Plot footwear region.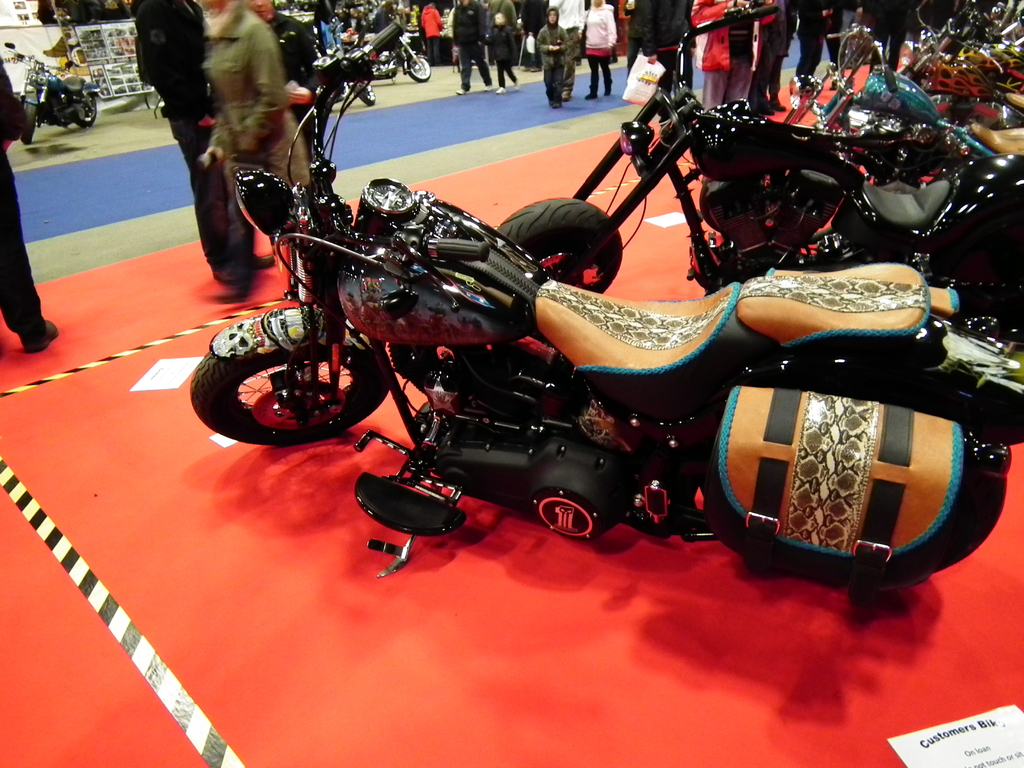
Plotted at locate(550, 106, 558, 109).
